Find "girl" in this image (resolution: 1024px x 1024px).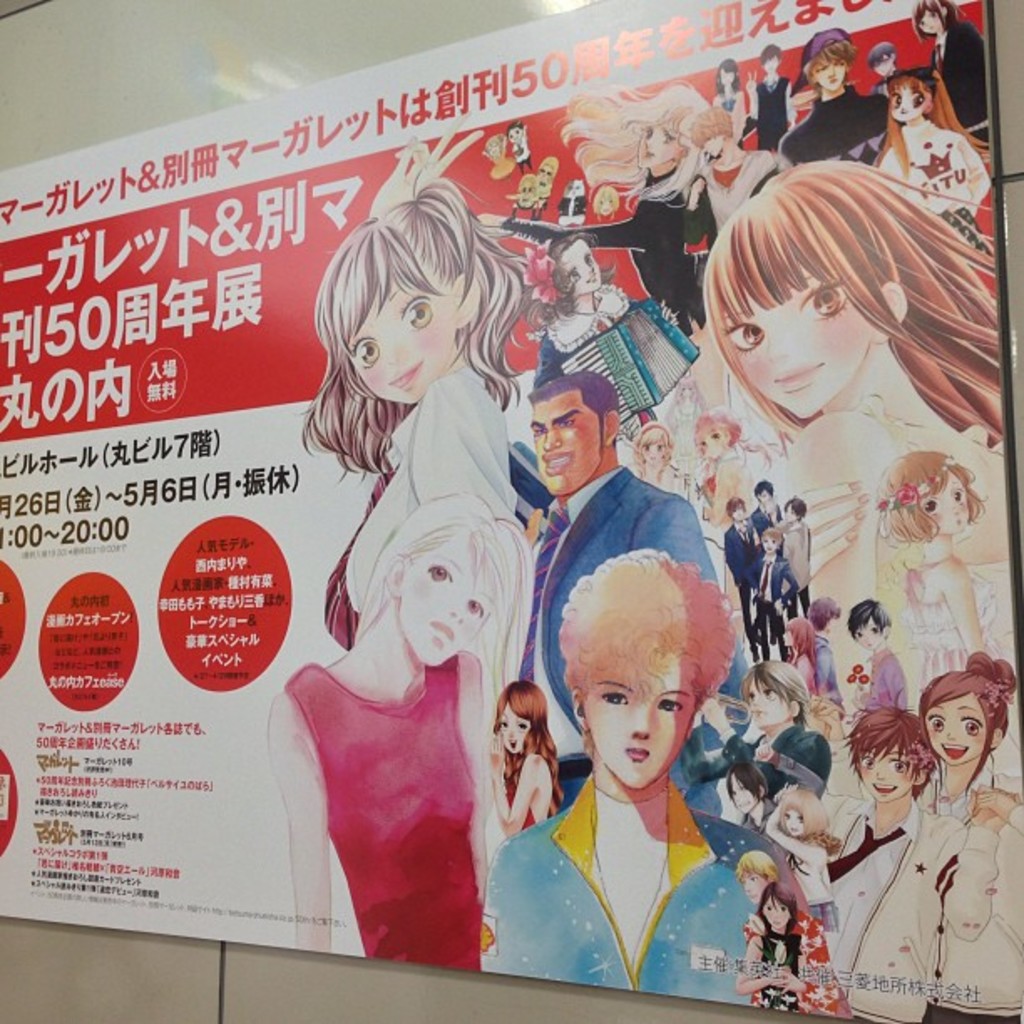
x1=629, y1=415, x2=703, y2=507.
